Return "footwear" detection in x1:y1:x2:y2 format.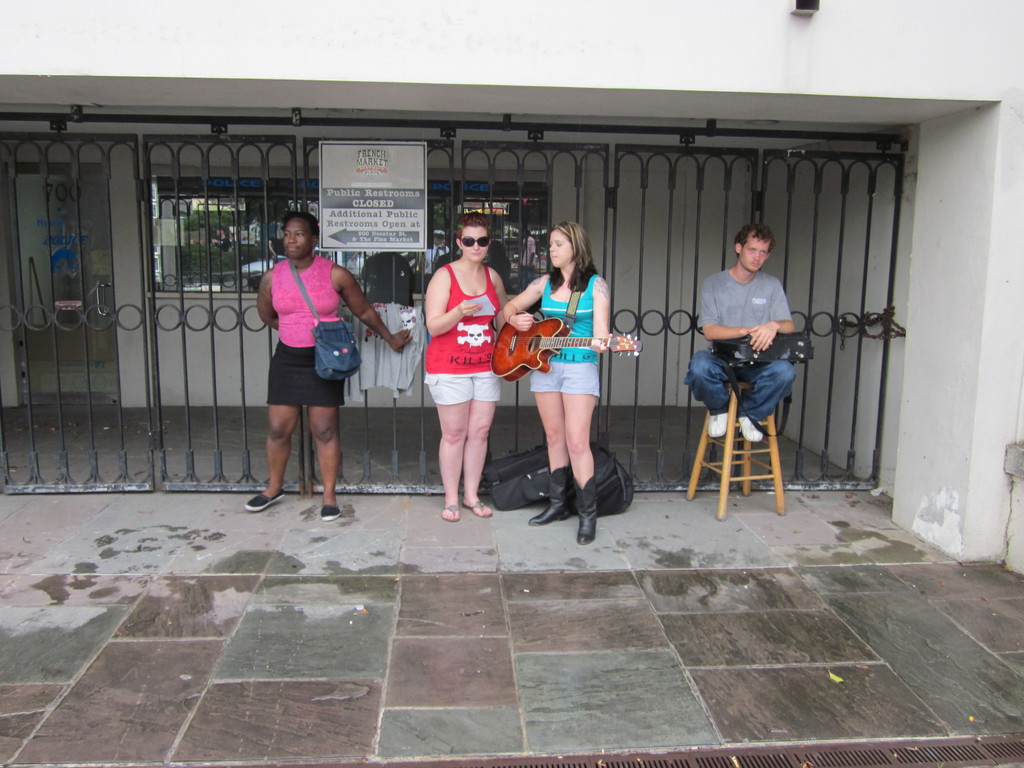
444:504:461:525.
